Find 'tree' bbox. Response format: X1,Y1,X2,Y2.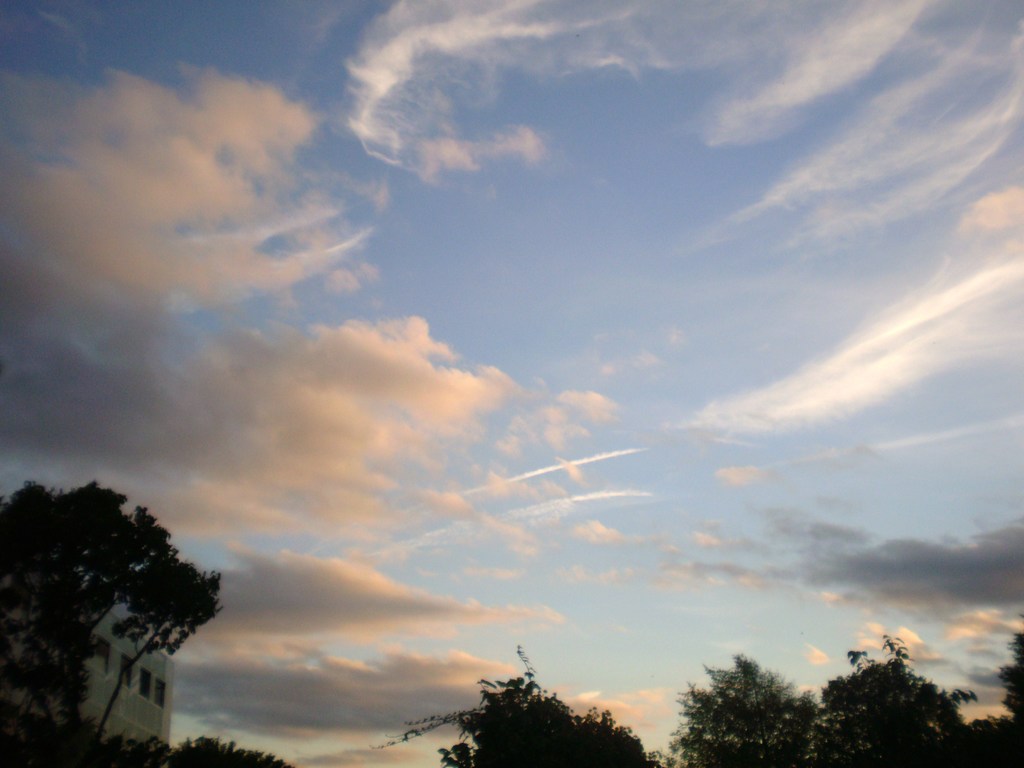
366,661,653,767.
